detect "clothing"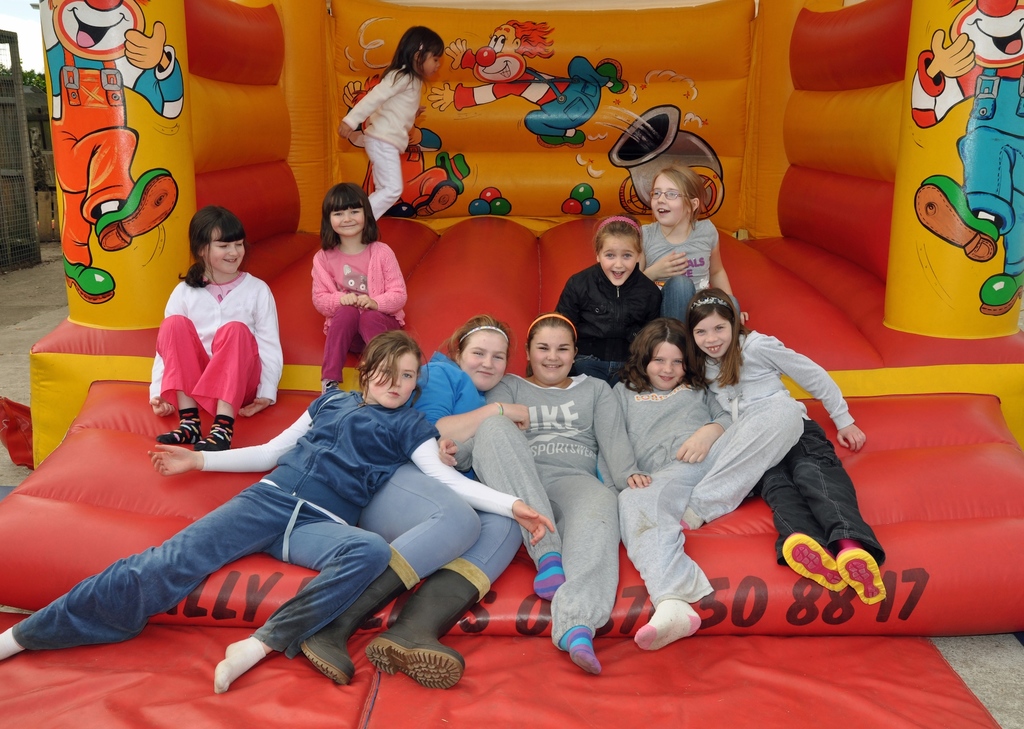
[left=701, top=328, right=884, bottom=562]
